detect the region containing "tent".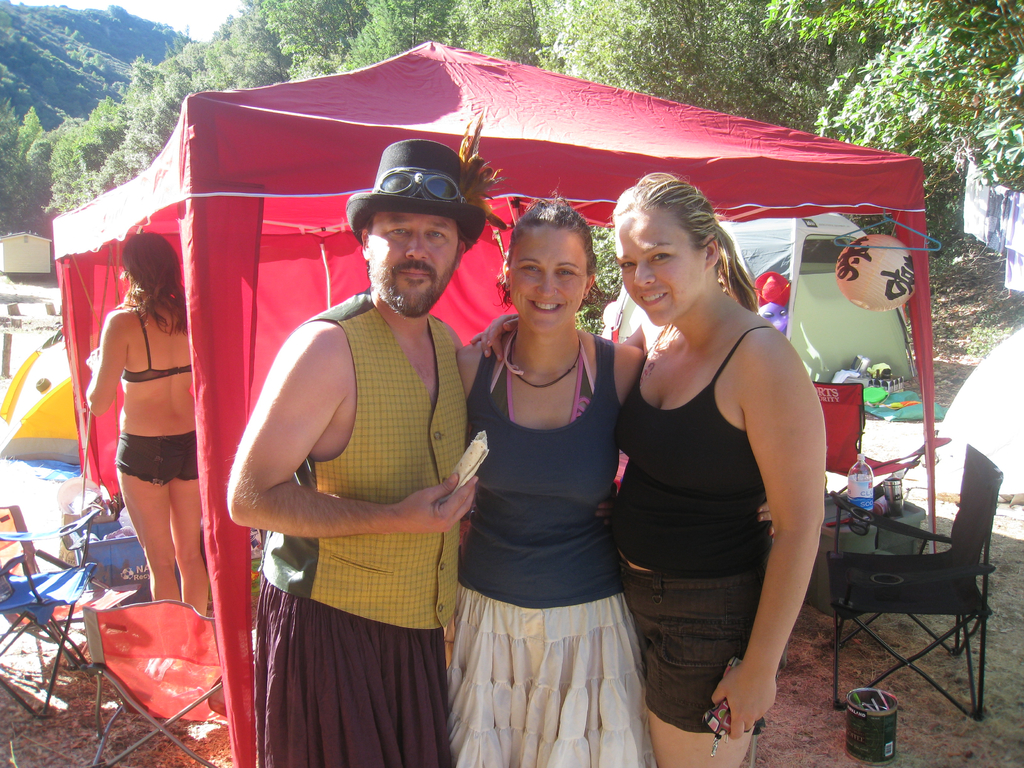
<bbox>17, 6, 946, 703</bbox>.
